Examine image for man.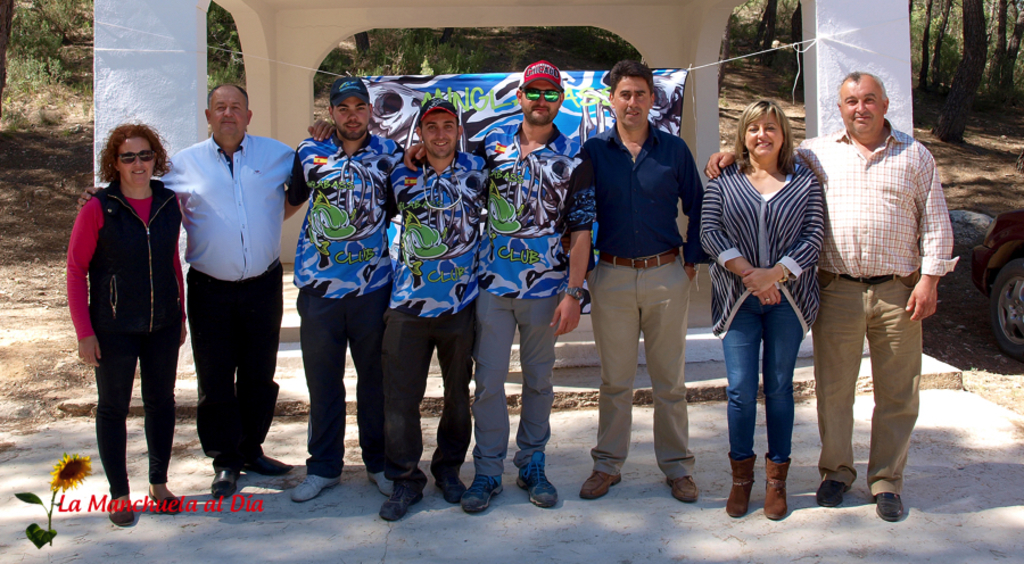
Examination result: 311:94:502:529.
